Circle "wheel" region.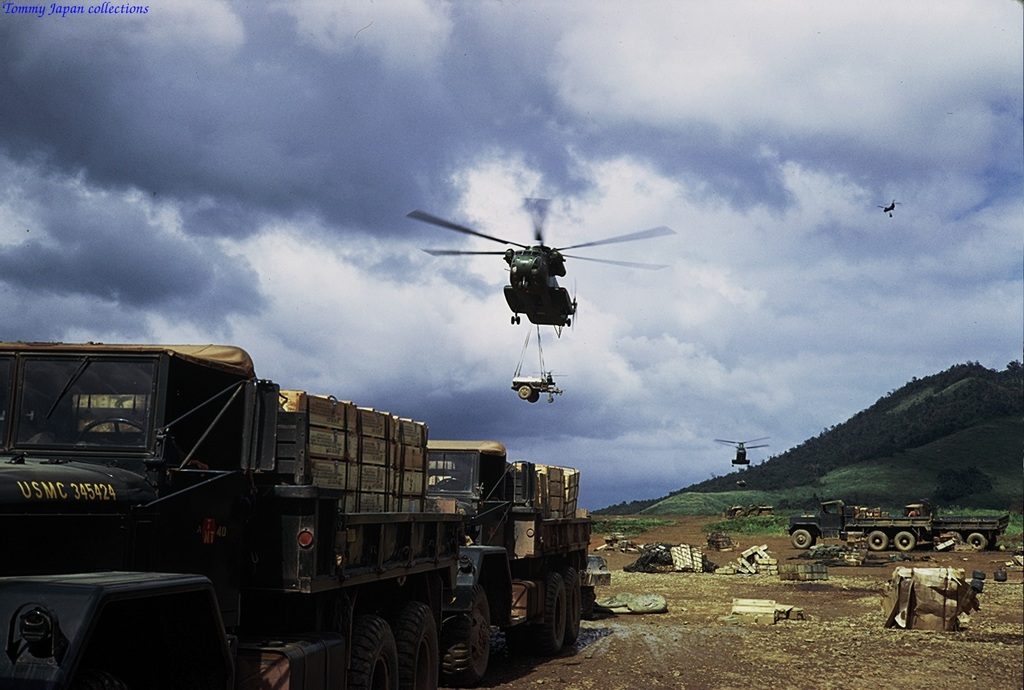
Region: bbox=(811, 537, 818, 545).
